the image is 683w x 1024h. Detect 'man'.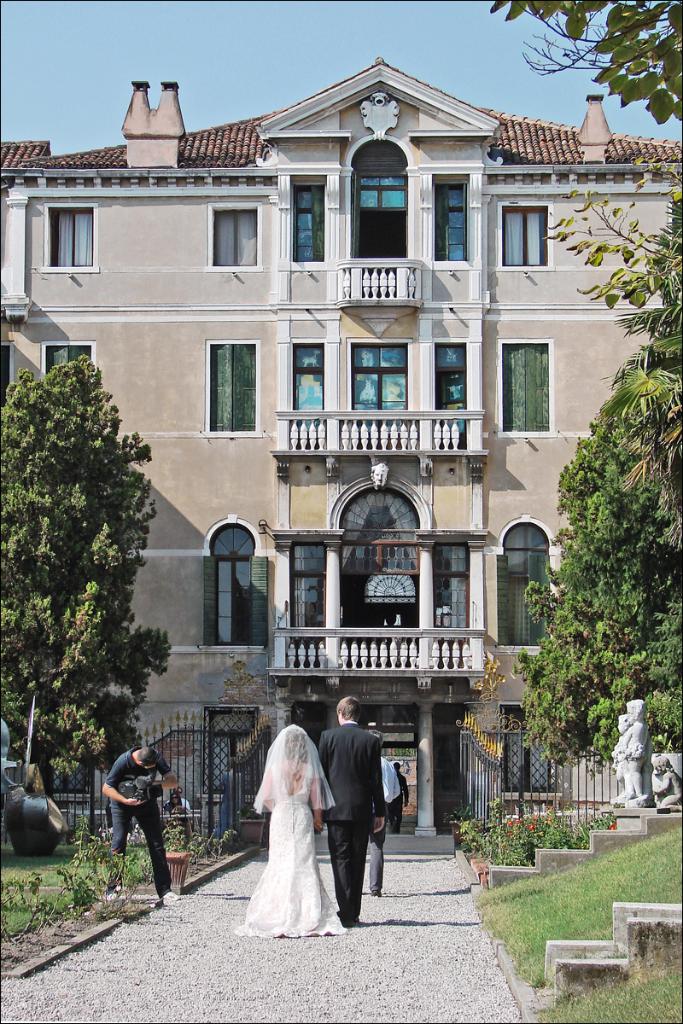
Detection: {"left": 317, "top": 702, "right": 395, "bottom": 921}.
